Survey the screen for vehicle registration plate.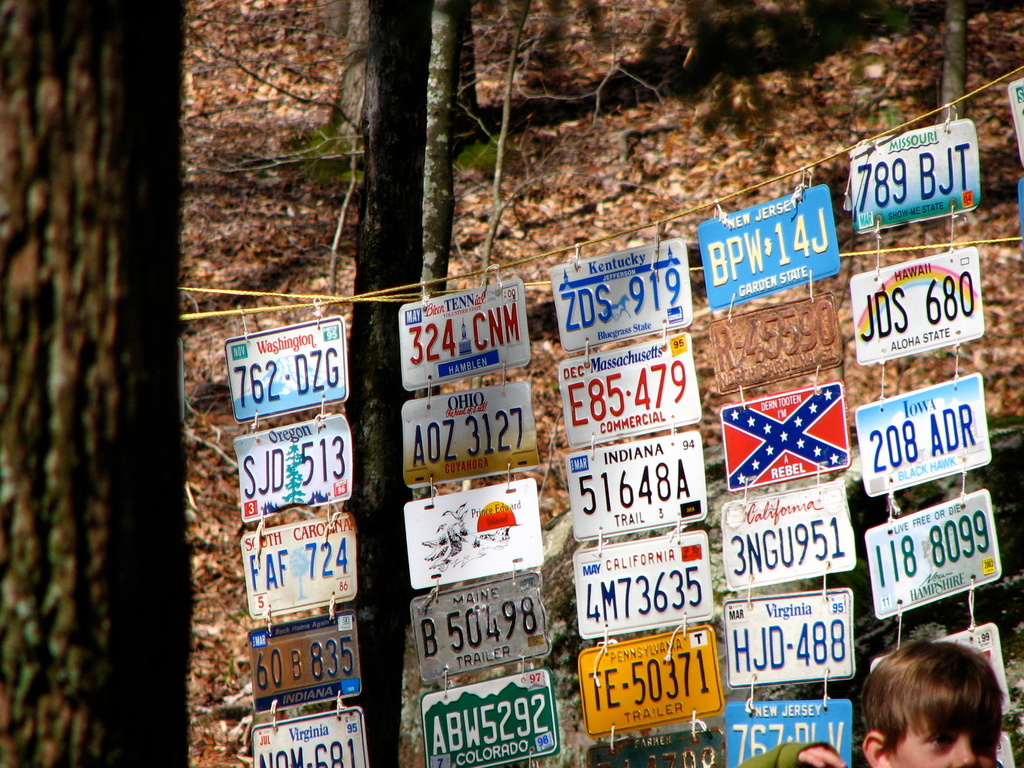
Survey found: (248,607,360,716).
